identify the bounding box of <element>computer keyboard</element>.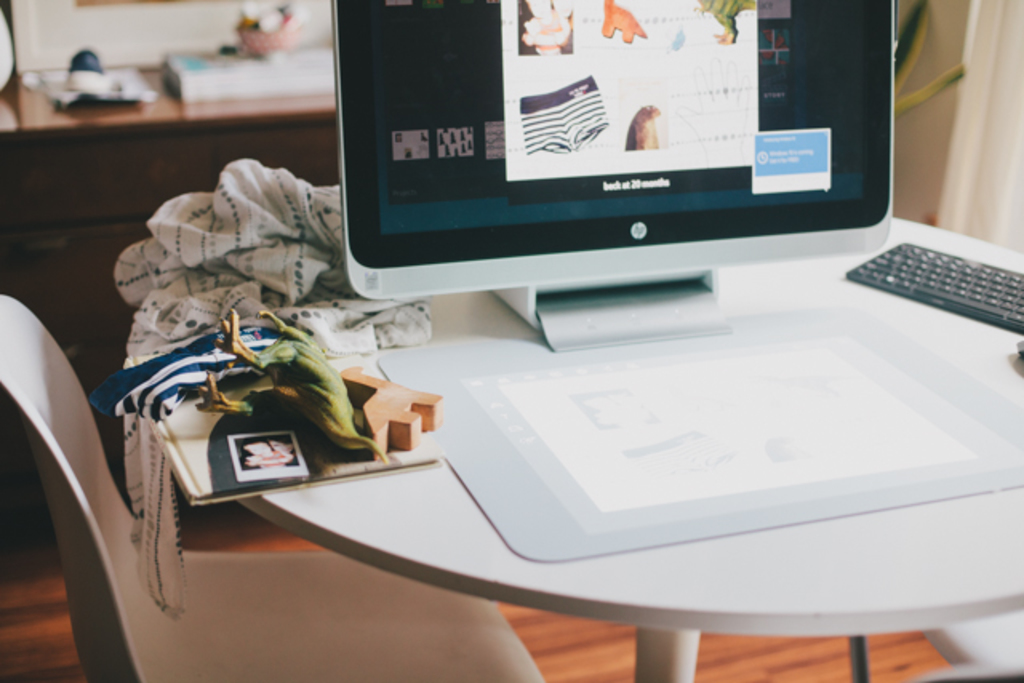
843/242/1022/338.
